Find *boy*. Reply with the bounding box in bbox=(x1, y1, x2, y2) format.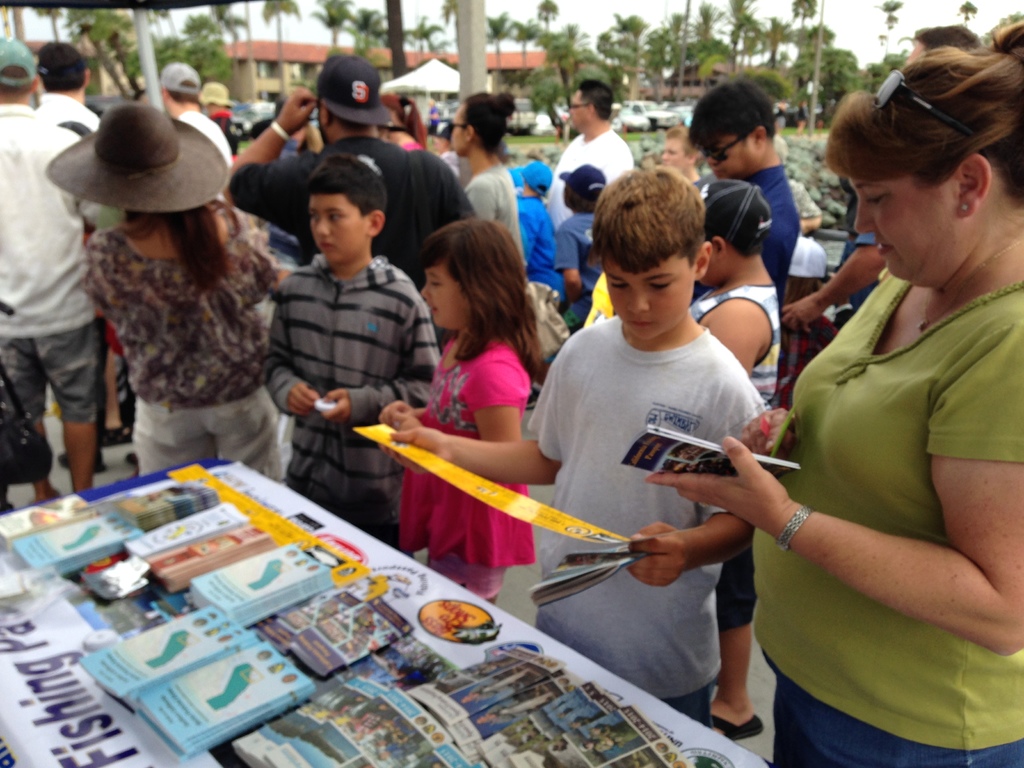
bbox=(514, 152, 568, 360).
